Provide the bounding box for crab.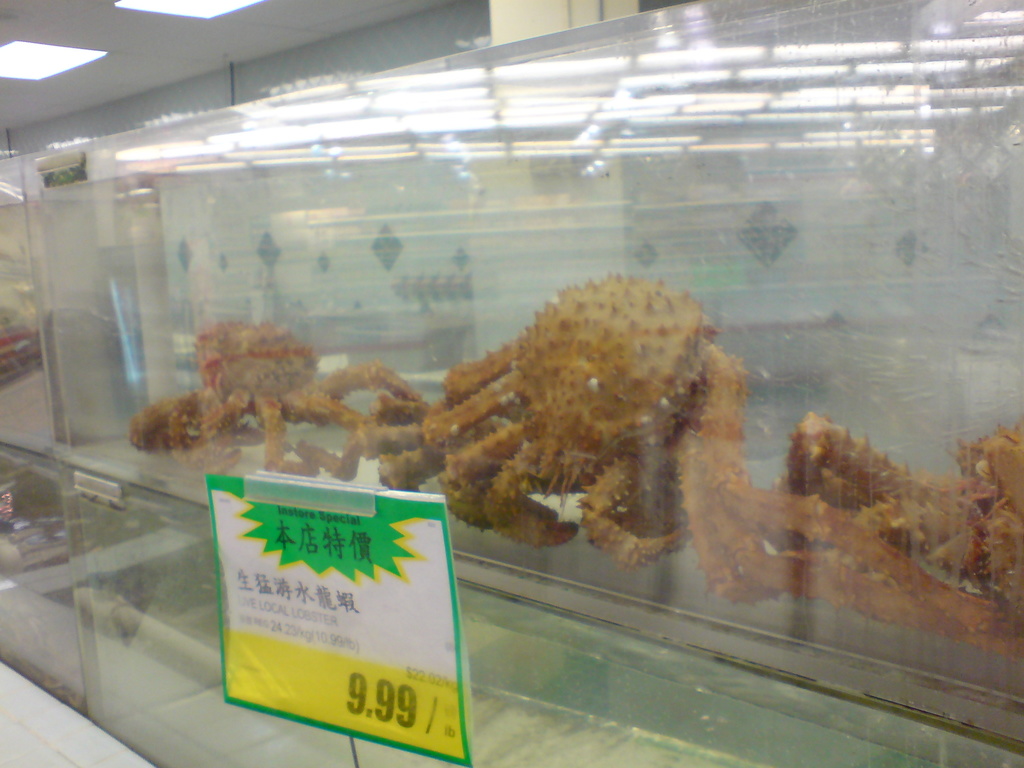
bbox=[408, 274, 765, 570].
